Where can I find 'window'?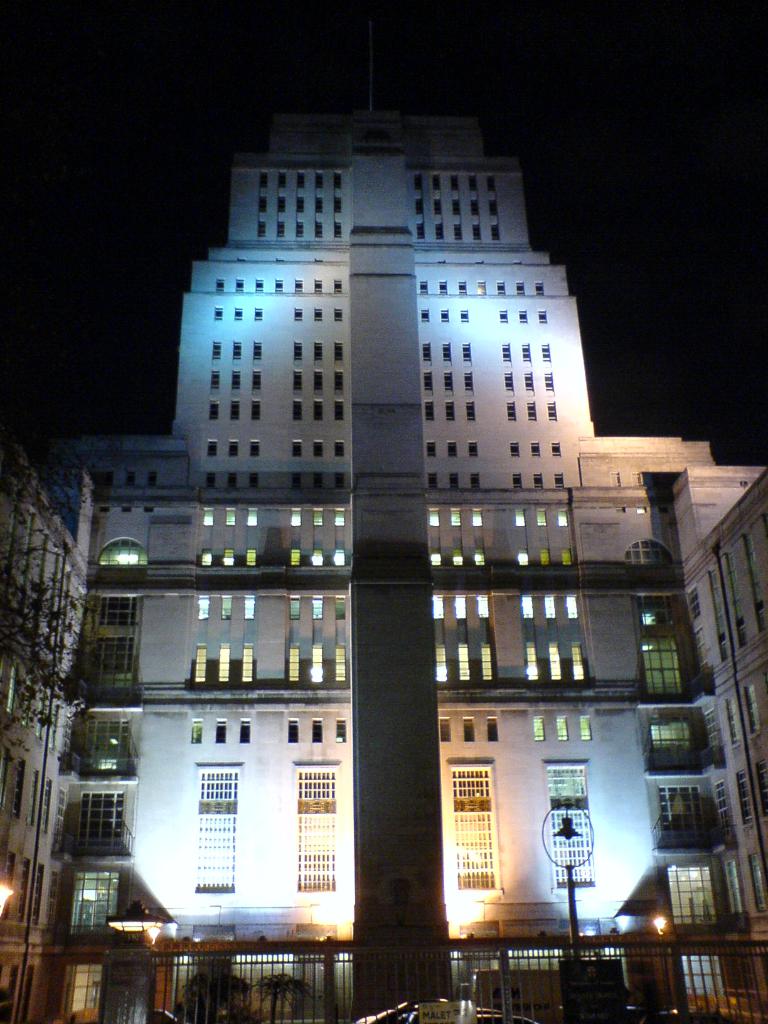
You can find it at [left=85, top=720, right=134, bottom=764].
